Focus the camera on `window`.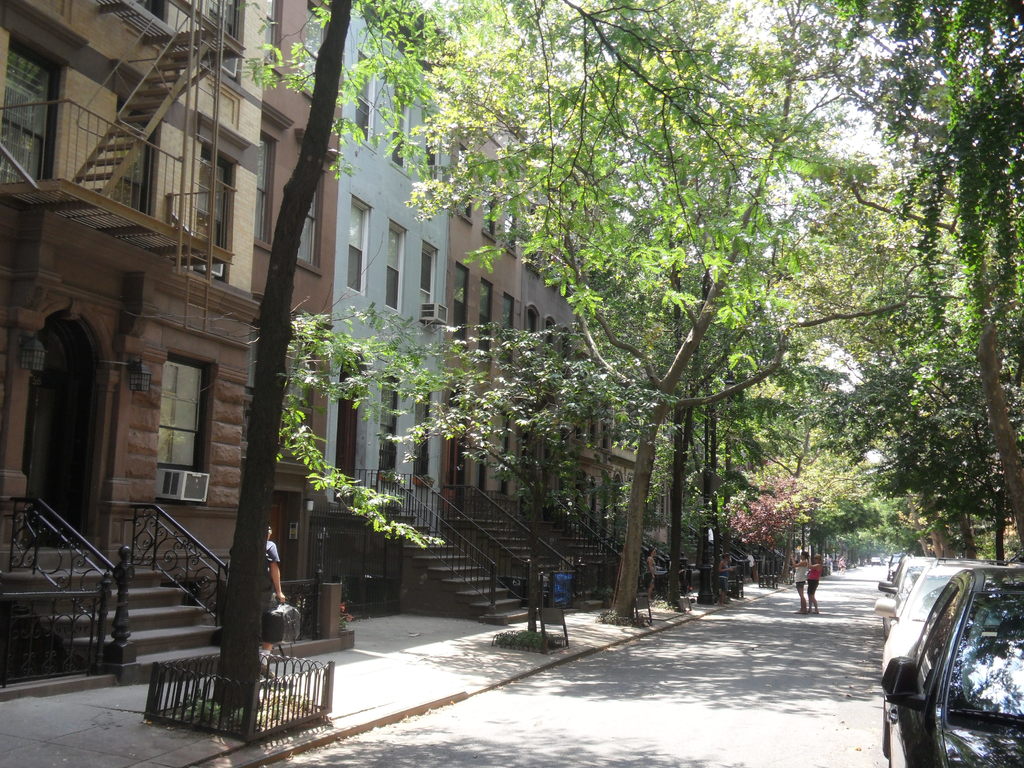
Focus region: bbox=(346, 202, 369, 292).
